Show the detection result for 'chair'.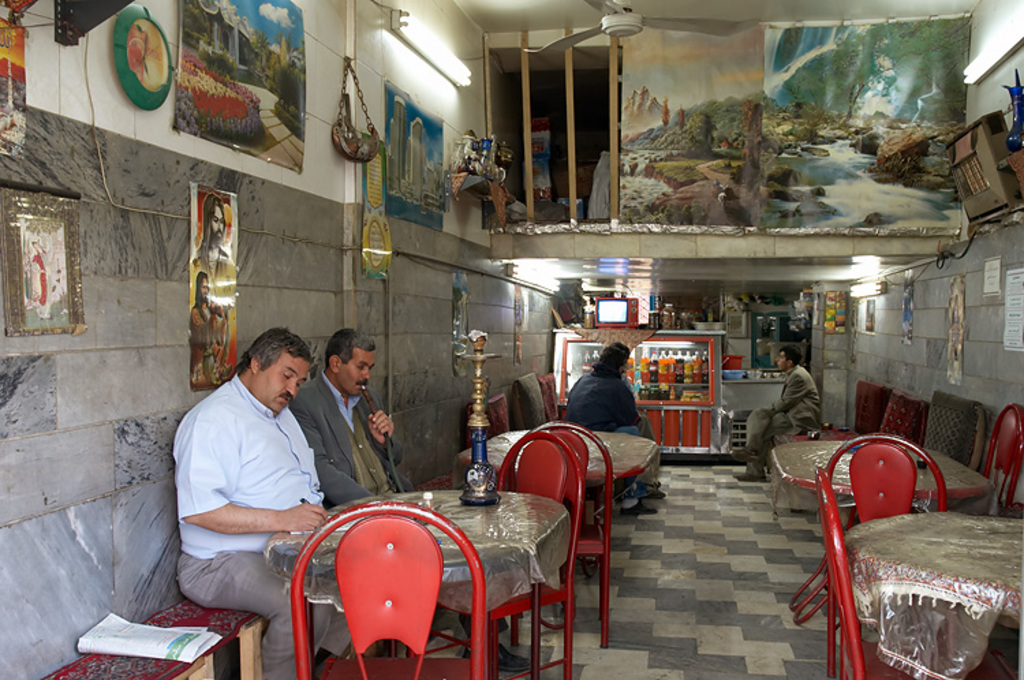
[x1=543, y1=419, x2=640, y2=658].
